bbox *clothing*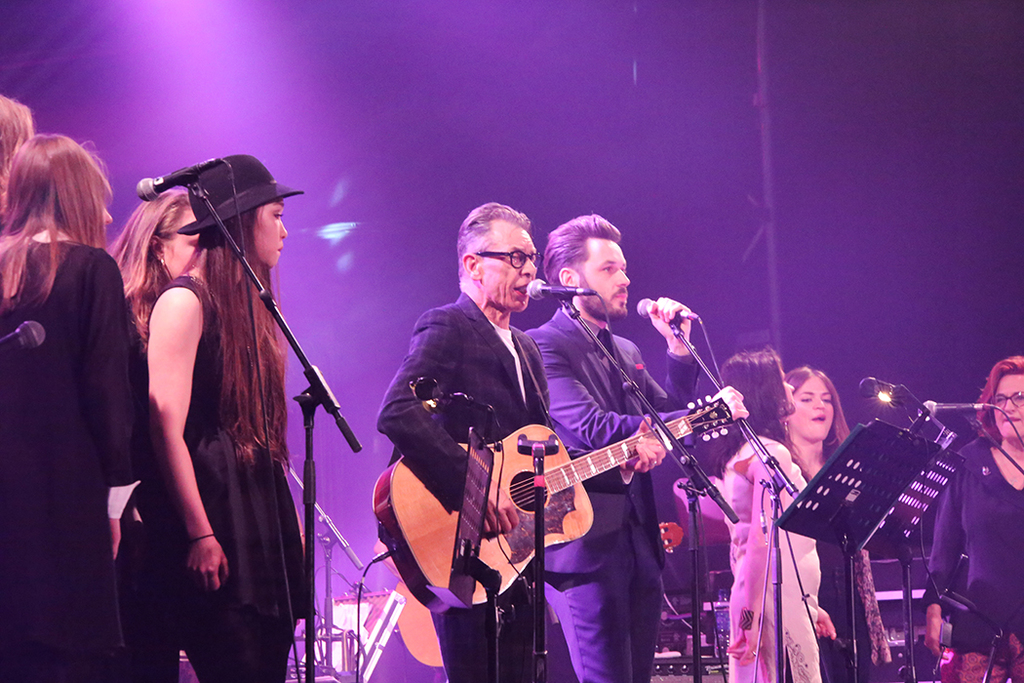
left=9, top=186, right=135, bottom=632
